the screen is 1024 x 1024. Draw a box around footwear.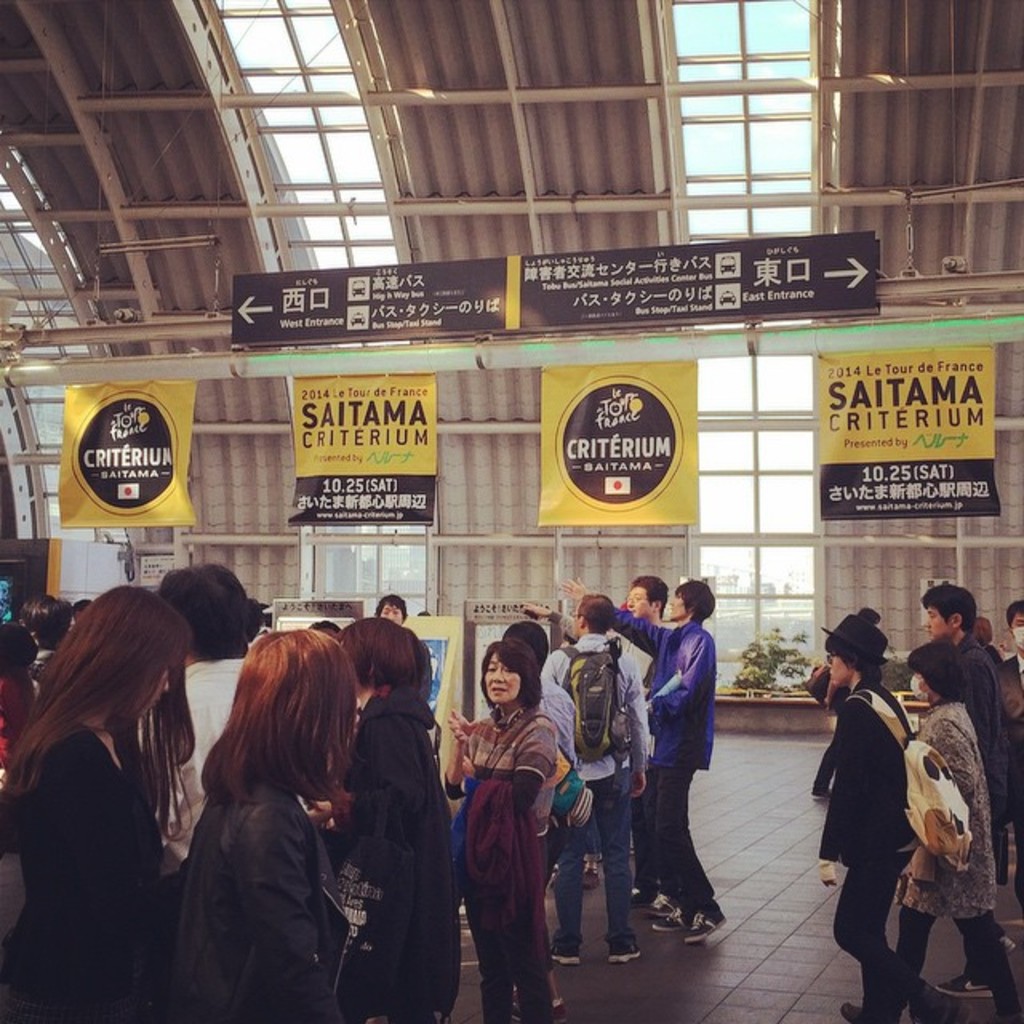
<box>610,936,640,963</box>.
